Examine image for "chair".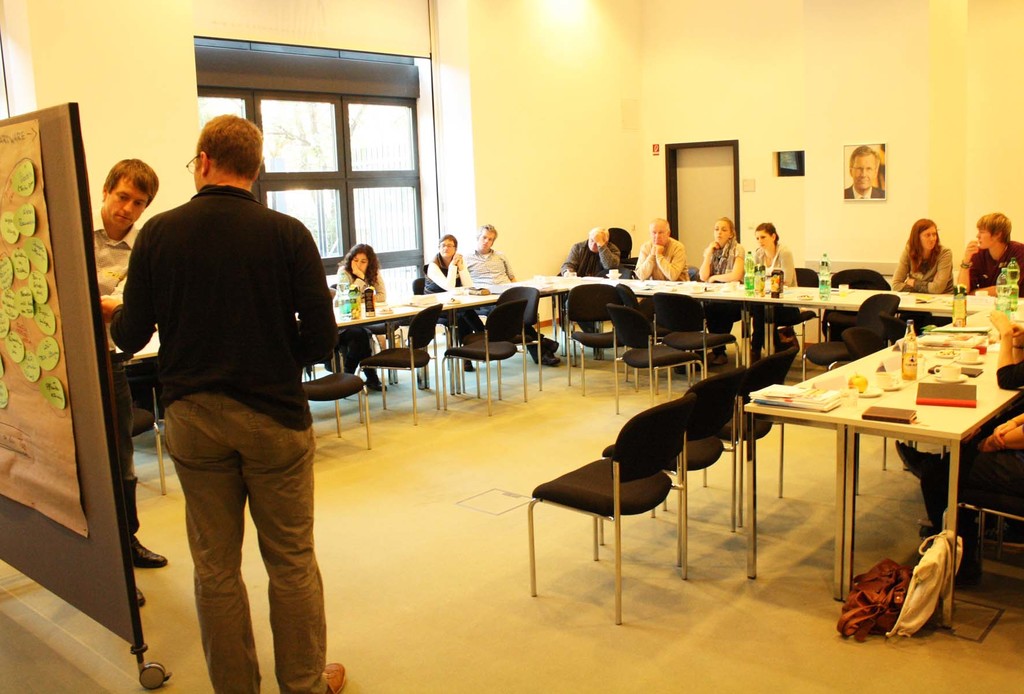
Examination result: [296, 320, 370, 446].
